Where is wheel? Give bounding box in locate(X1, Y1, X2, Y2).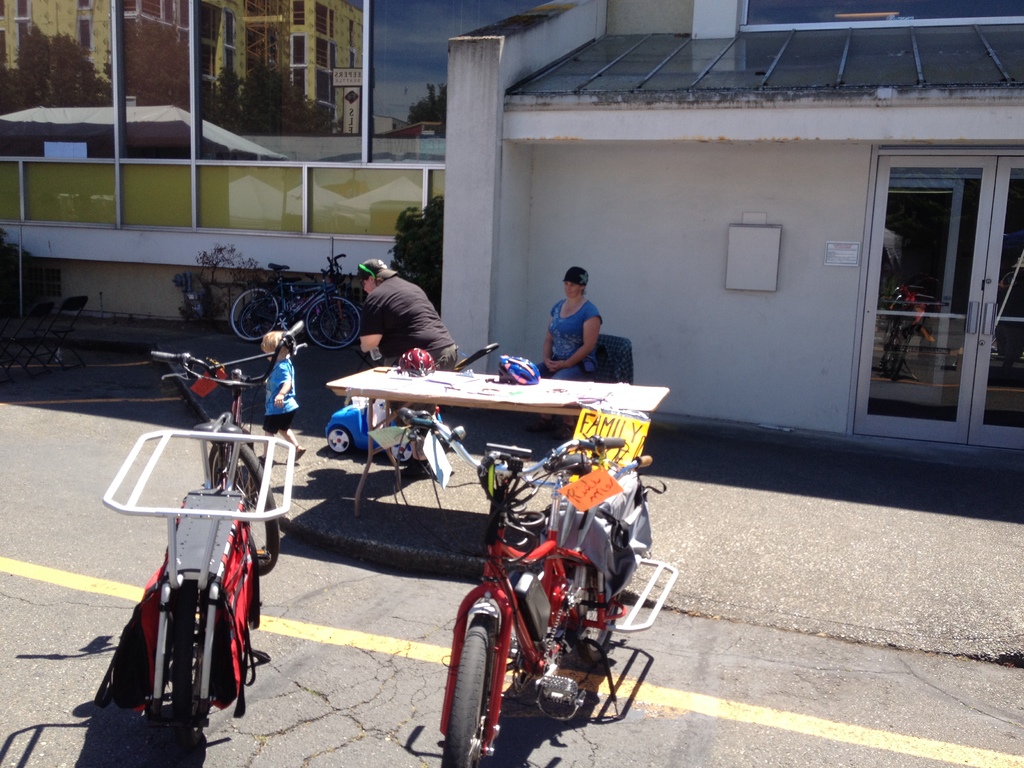
locate(303, 287, 362, 352).
